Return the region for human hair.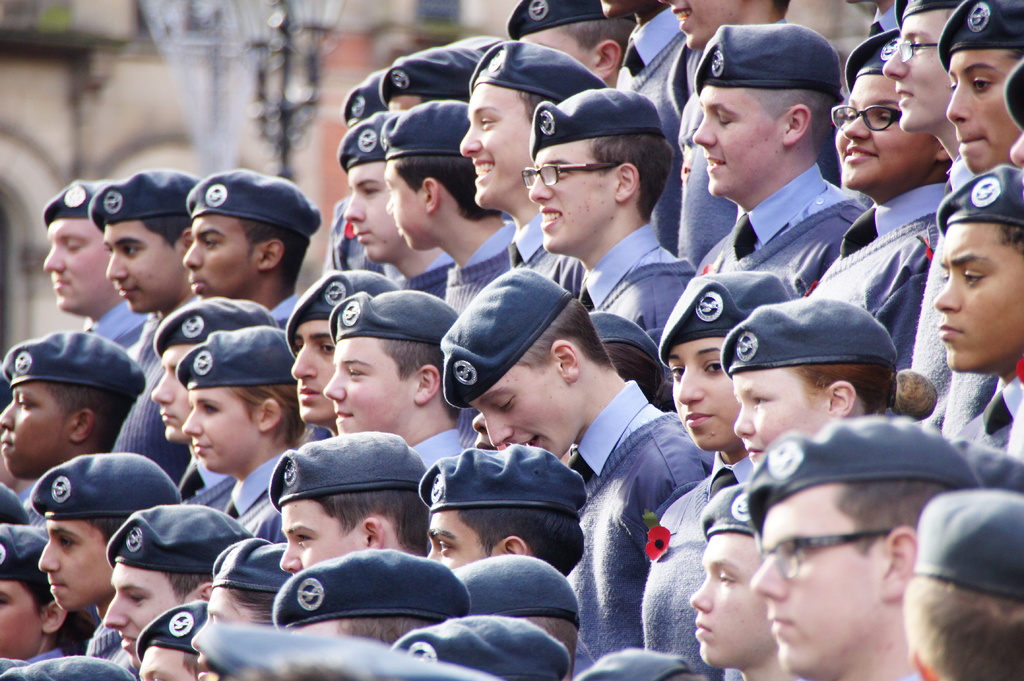
[left=515, top=87, right=566, bottom=129].
